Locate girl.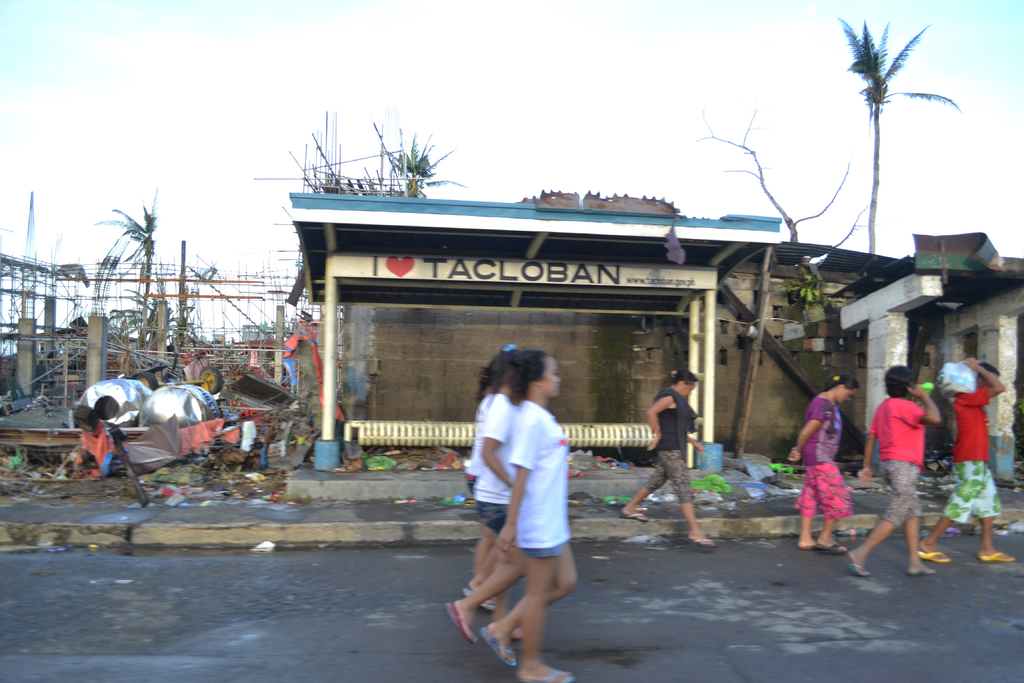
Bounding box: Rect(447, 352, 532, 648).
